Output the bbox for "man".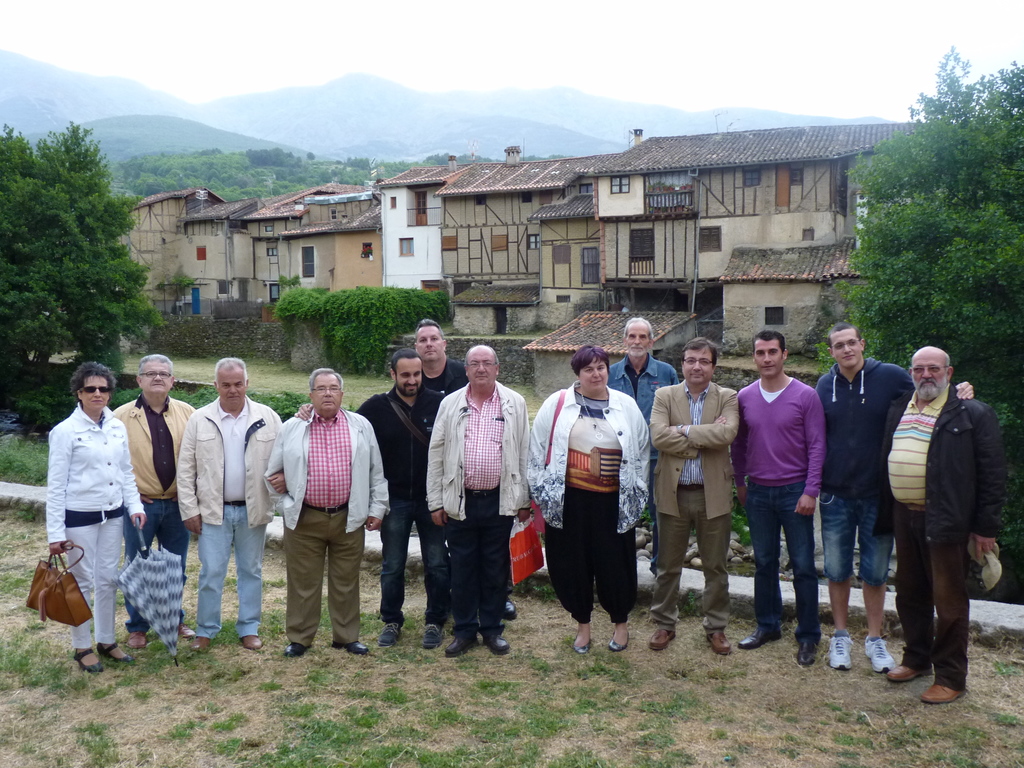
detection(293, 346, 453, 652).
